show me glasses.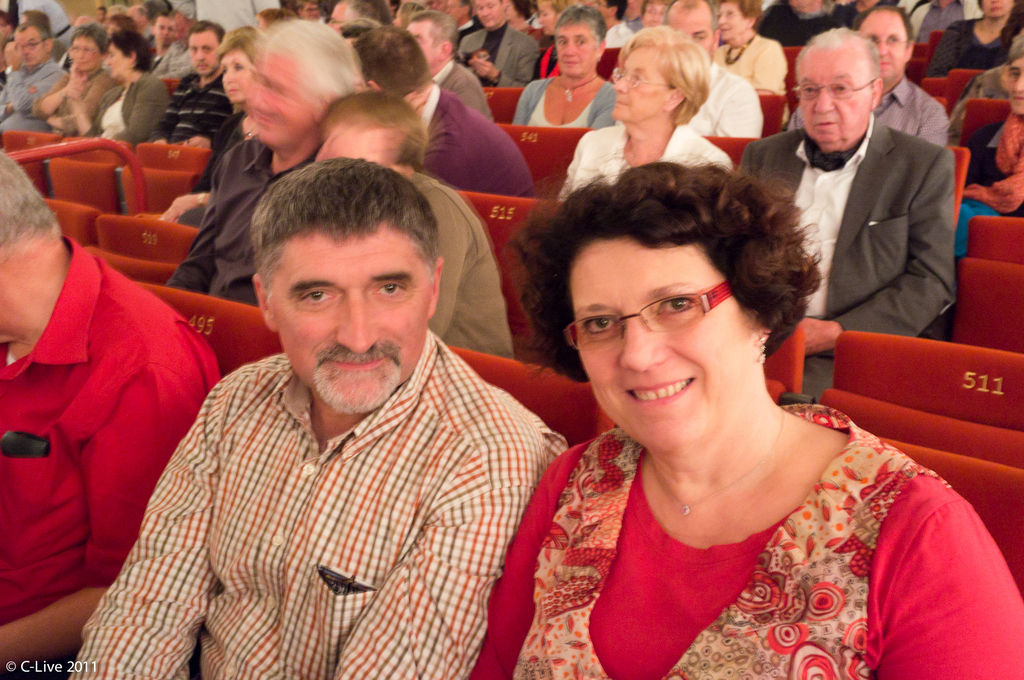
glasses is here: pyautogui.locateOnScreen(788, 72, 880, 106).
